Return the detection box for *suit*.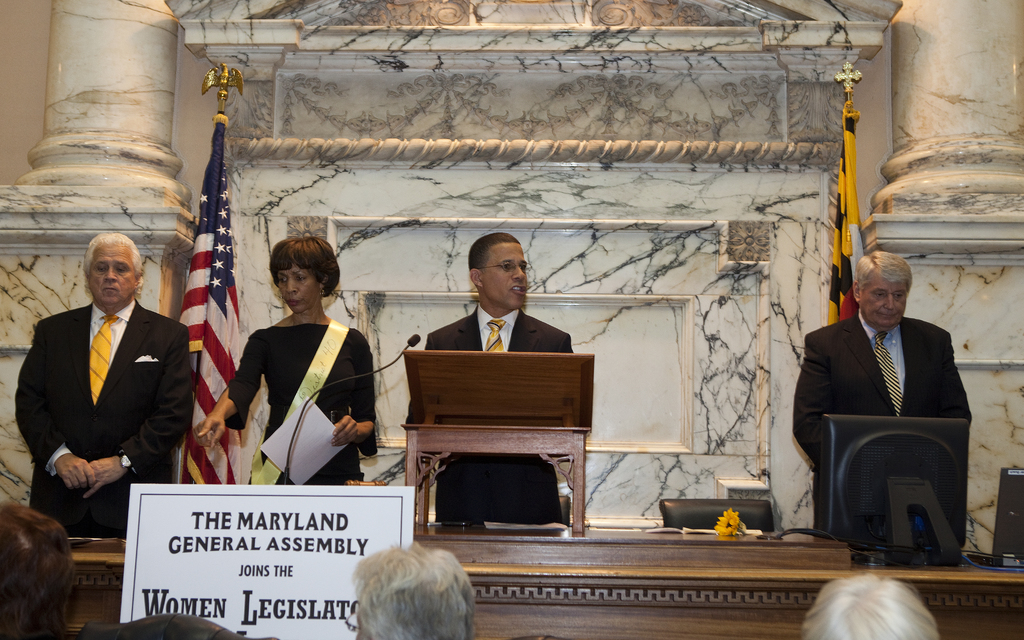
x1=406 y1=300 x2=576 y2=524.
